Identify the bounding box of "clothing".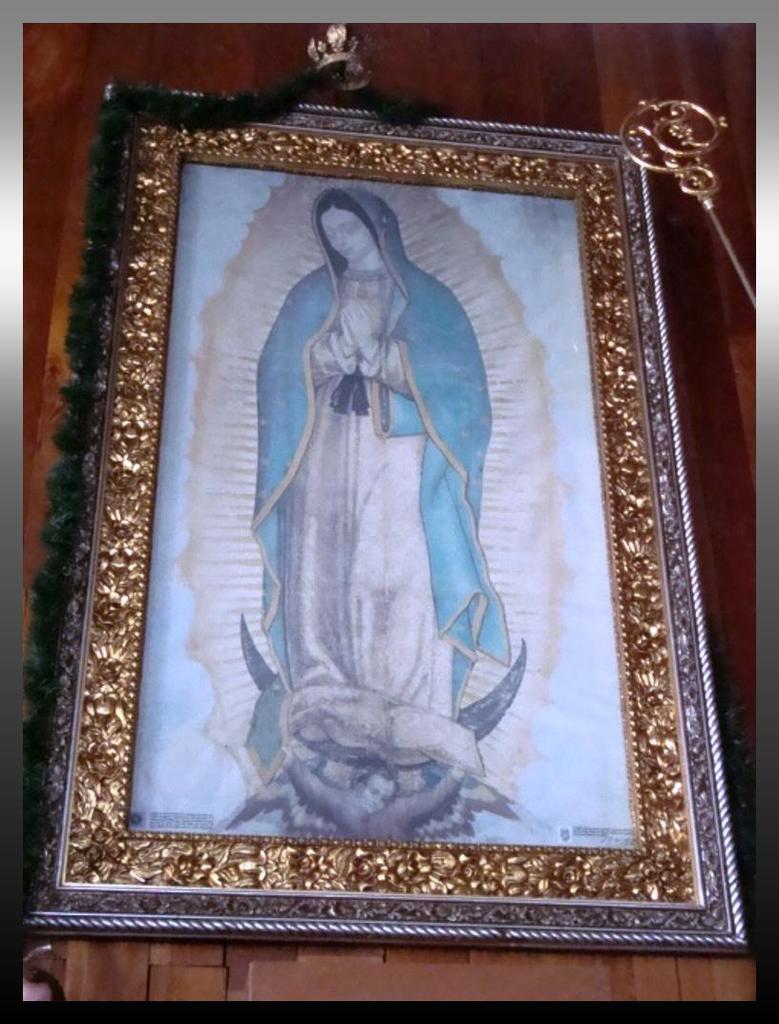
242 190 515 680.
